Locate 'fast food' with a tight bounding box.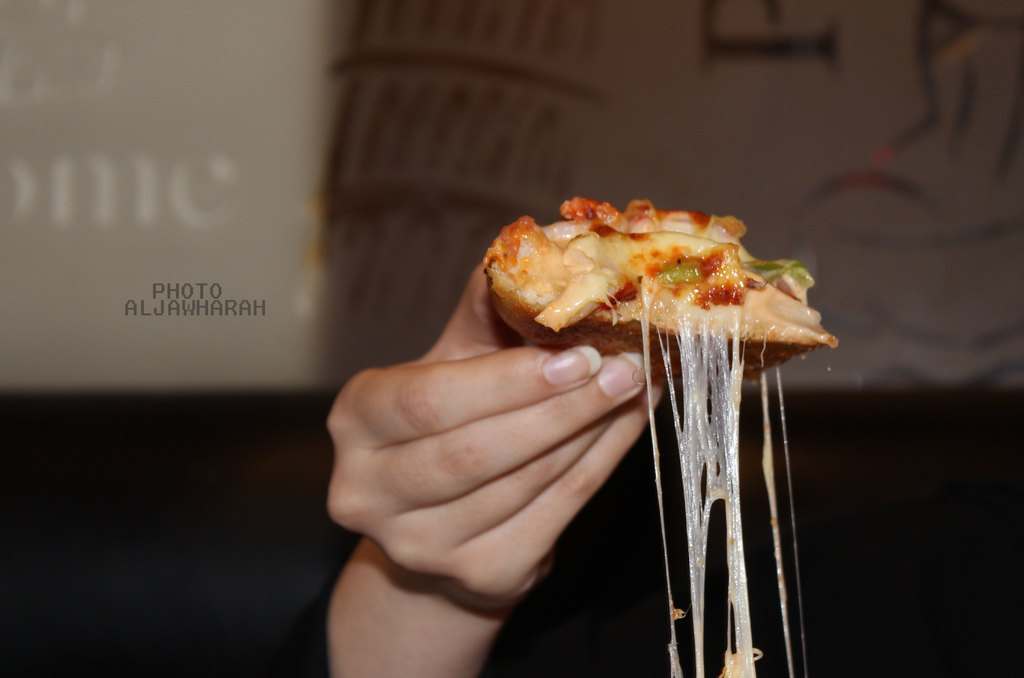
<region>478, 204, 822, 424</region>.
